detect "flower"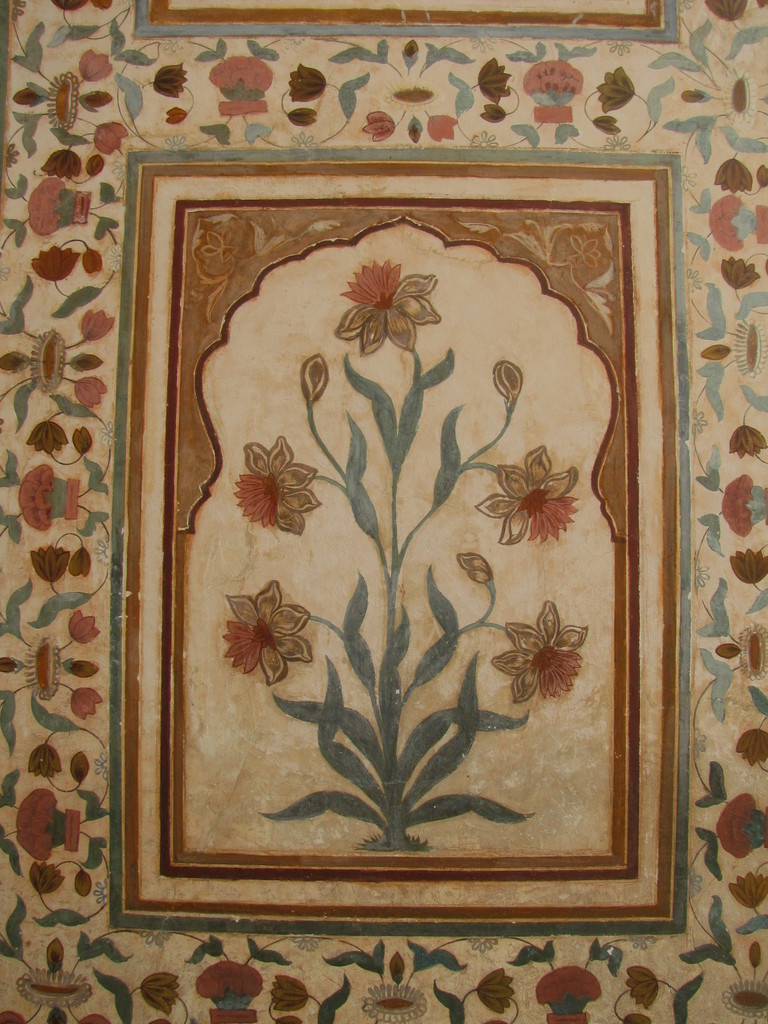
left=724, top=252, right=765, bottom=285
